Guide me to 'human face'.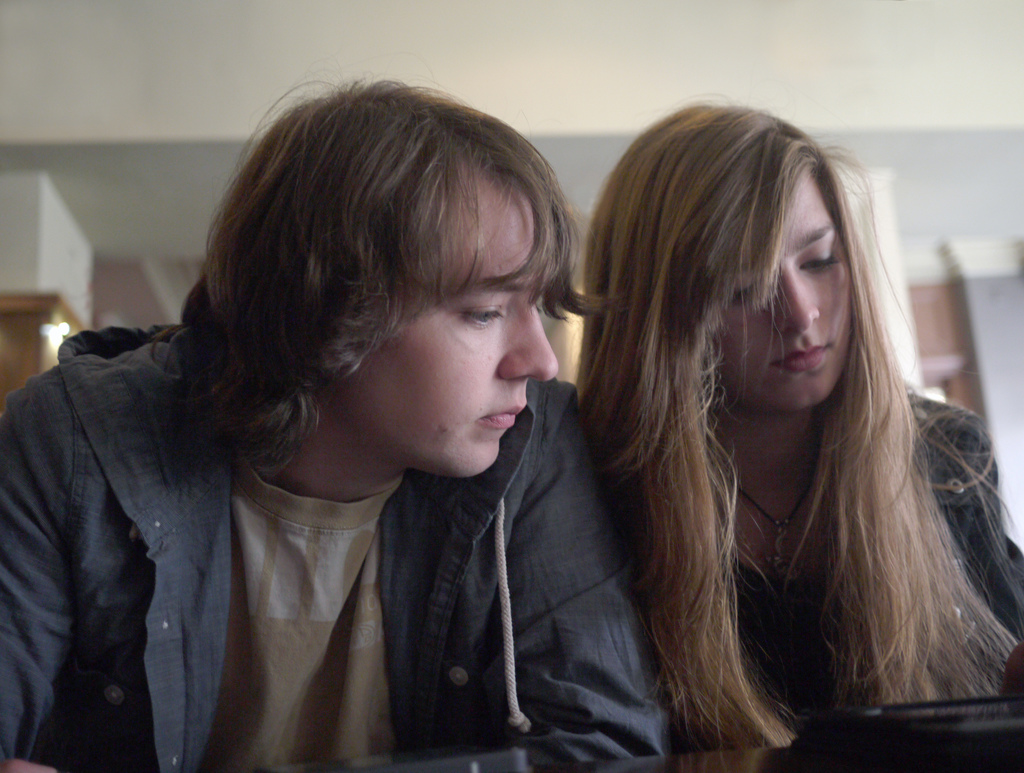
Guidance: [left=708, top=171, right=851, bottom=416].
